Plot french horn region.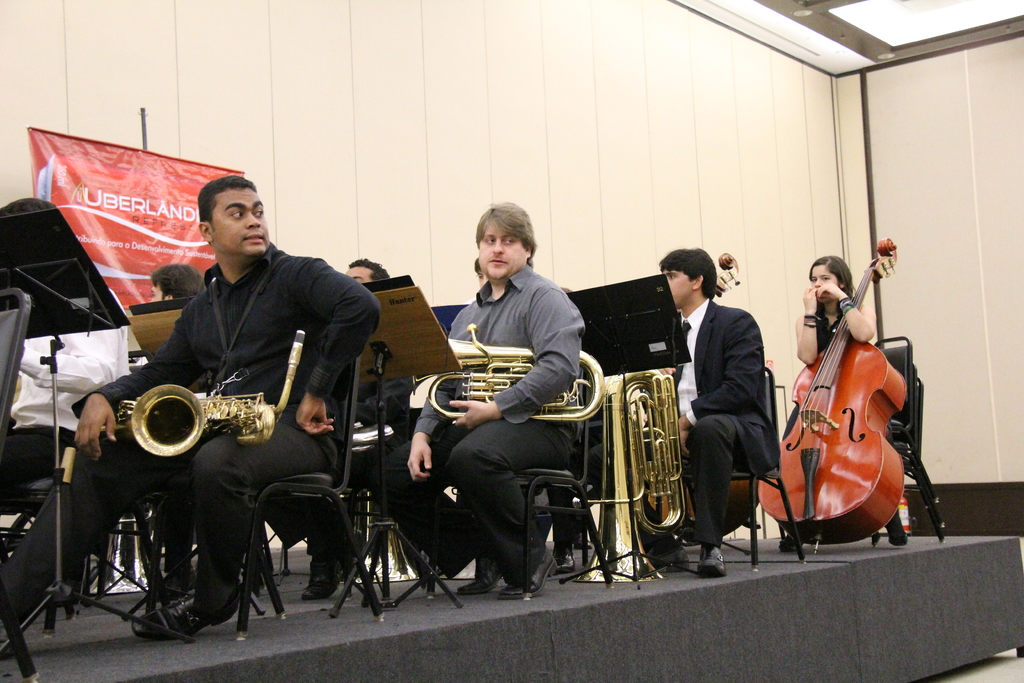
Plotted at {"left": 337, "top": 481, "right": 434, "bottom": 588}.
